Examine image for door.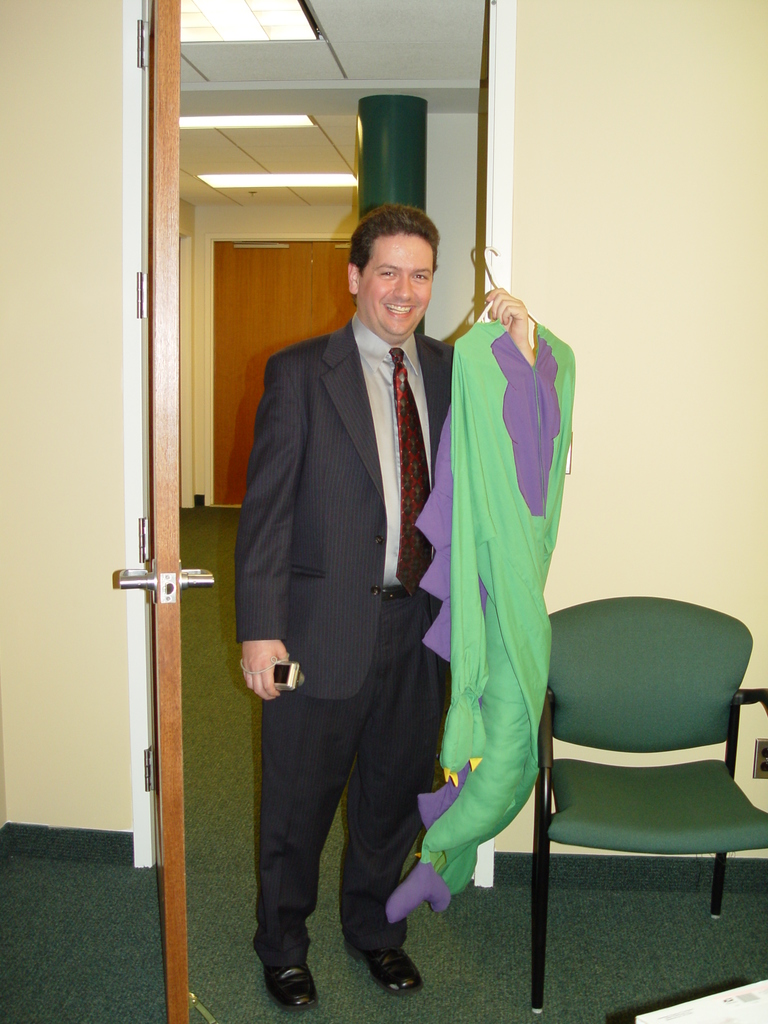
Examination result: locate(116, 0, 214, 1023).
